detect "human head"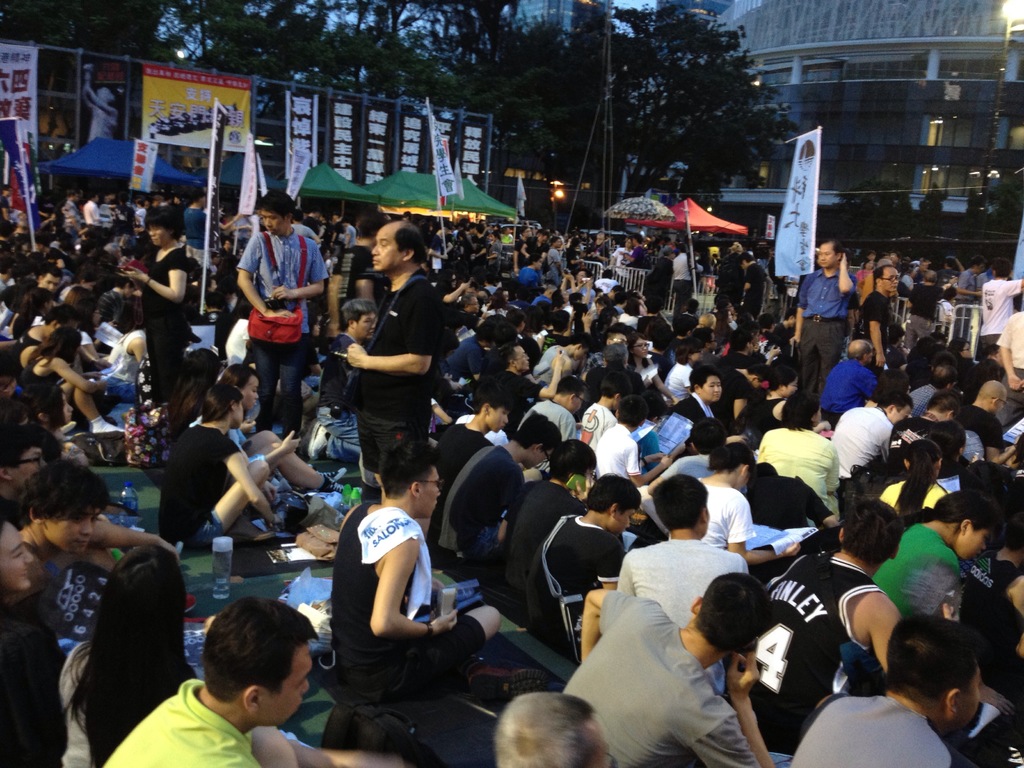
crop(742, 362, 772, 394)
